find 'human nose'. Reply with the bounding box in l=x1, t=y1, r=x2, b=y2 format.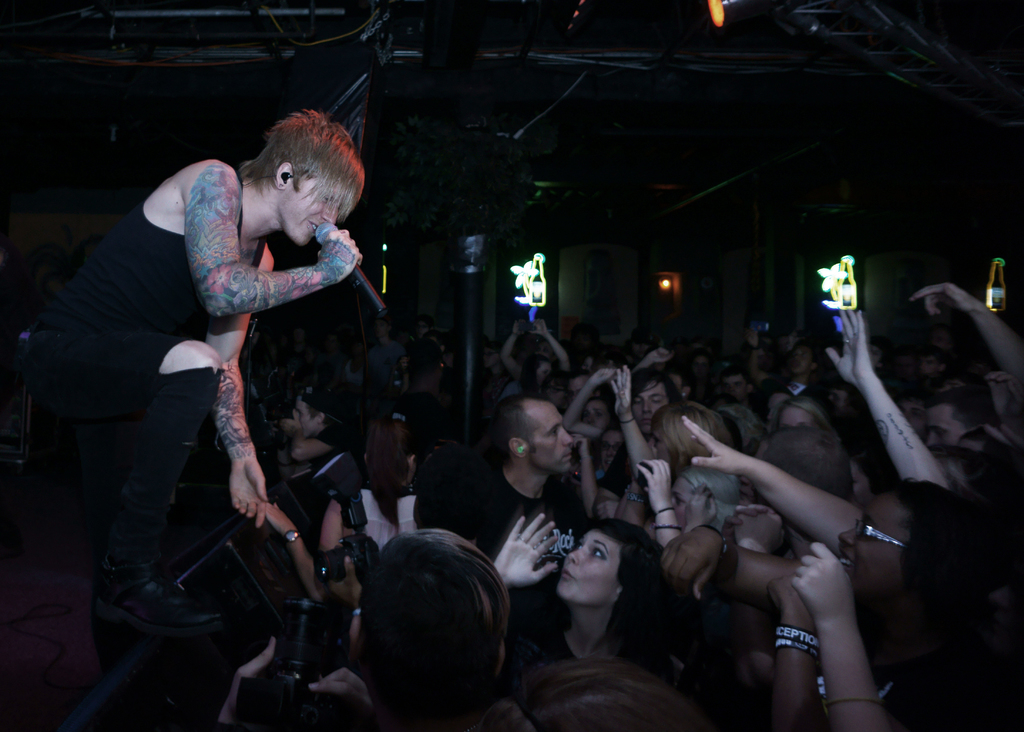
l=606, t=450, r=612, b=457.
